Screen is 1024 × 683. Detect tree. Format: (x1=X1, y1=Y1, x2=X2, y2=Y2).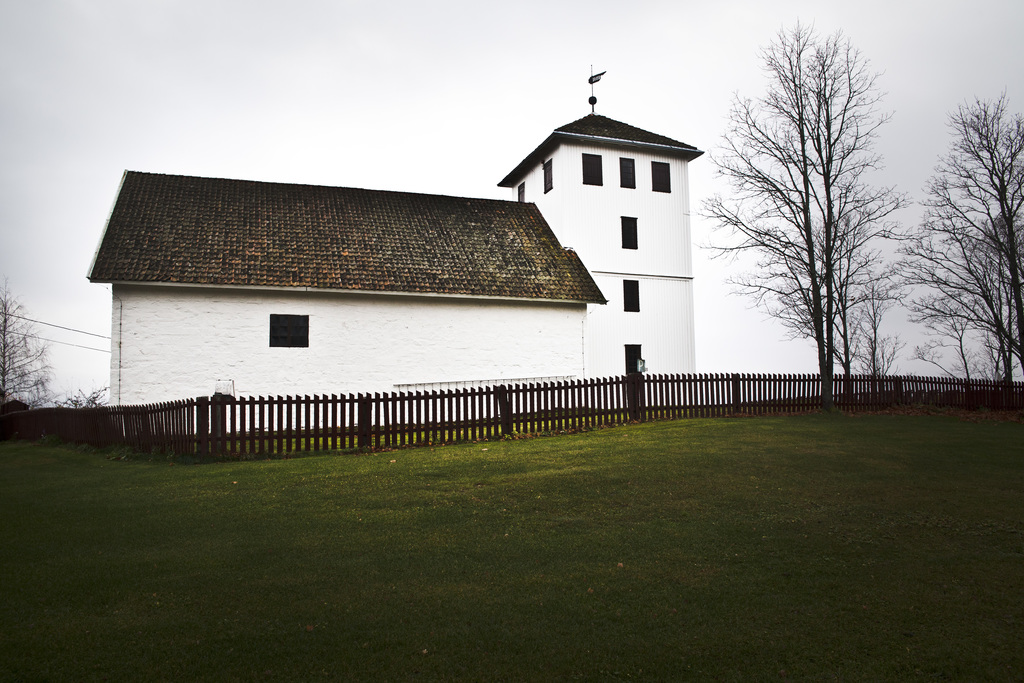
(x1=911, y1=99, x2=1023, y2=403).
